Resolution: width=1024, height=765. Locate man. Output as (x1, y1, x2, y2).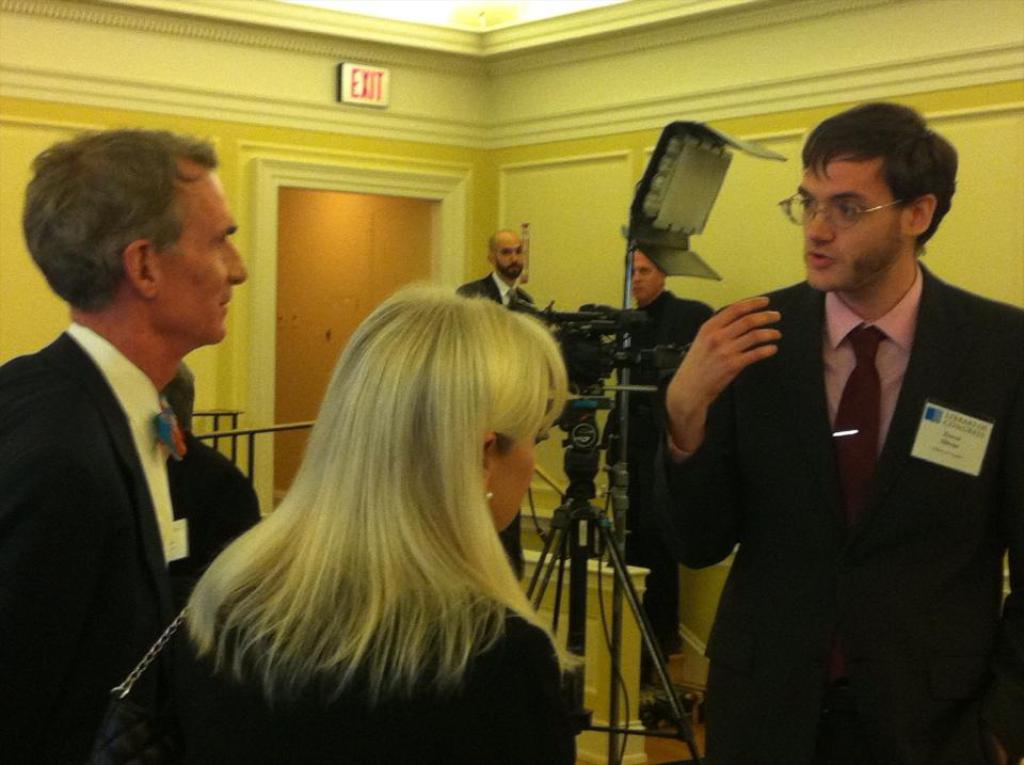
(0, 127, 250, 764).
